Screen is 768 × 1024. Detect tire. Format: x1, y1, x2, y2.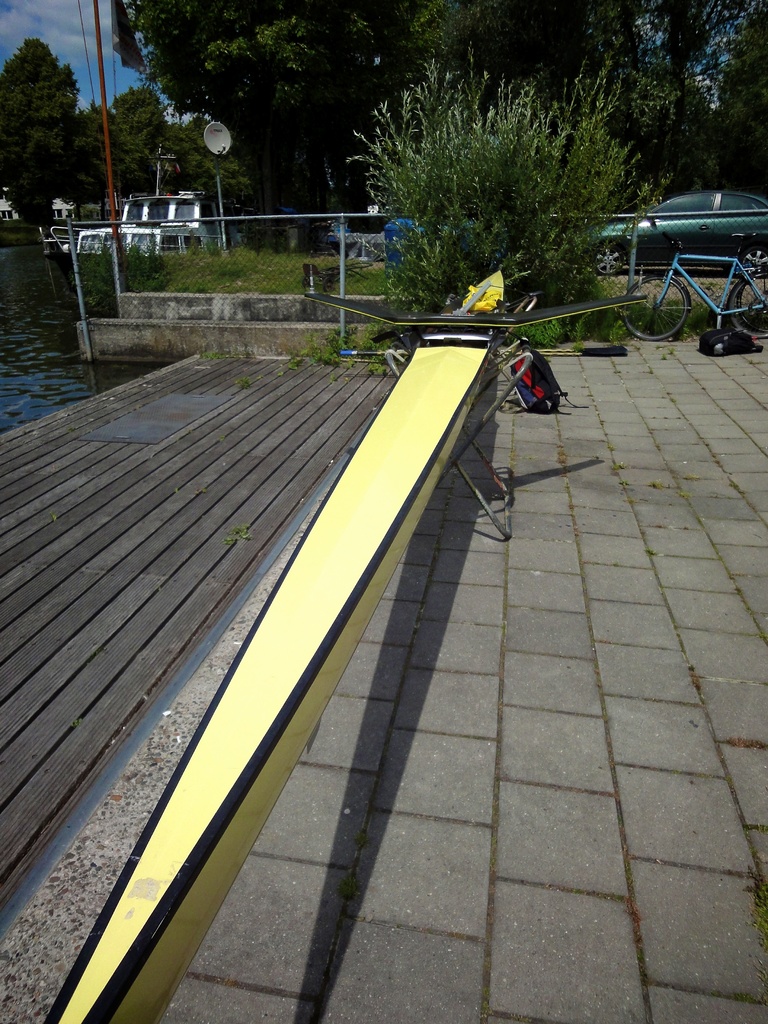
612, 277, 688, 338.
